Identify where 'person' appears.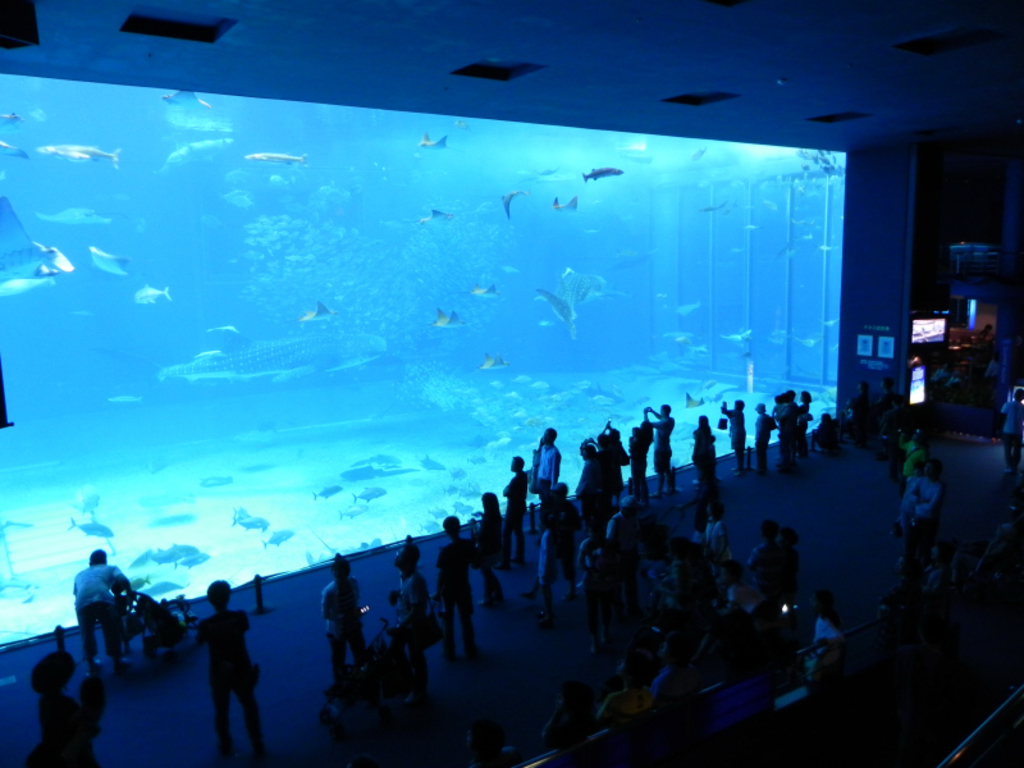
Appears at {"x1": 547, "y1": 479, "x2": 581, "y2": 594}.
